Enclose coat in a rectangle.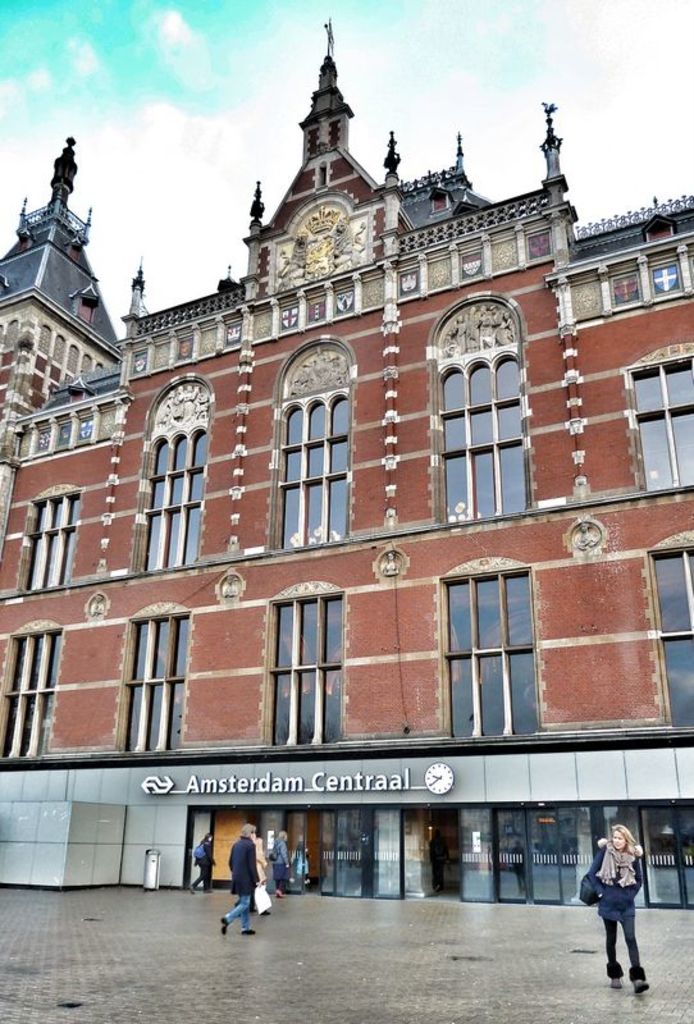
586/835/645/914.
